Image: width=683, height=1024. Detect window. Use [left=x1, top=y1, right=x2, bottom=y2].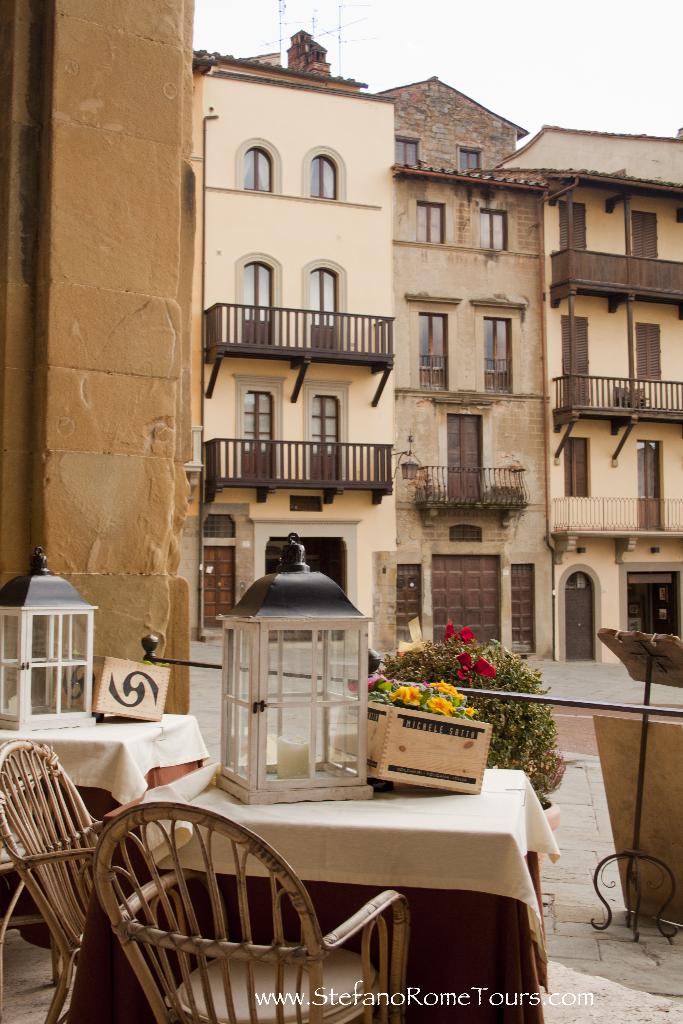
[left=201, top=515, right=236, bottom=538].
